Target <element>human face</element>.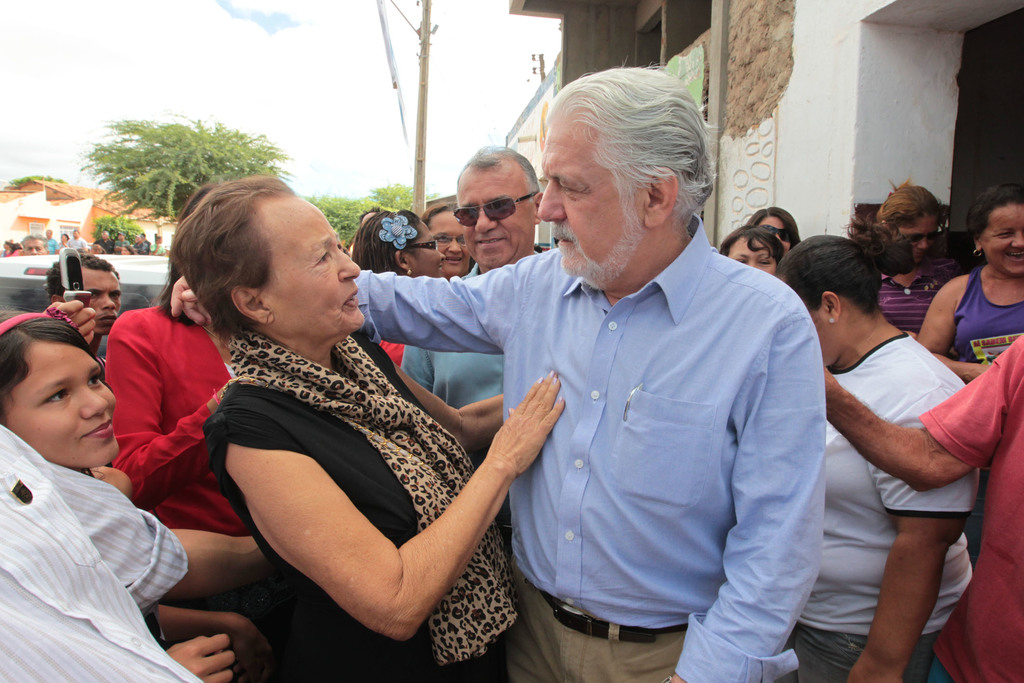
Target region: BBox(410, 217, 438, 276).
